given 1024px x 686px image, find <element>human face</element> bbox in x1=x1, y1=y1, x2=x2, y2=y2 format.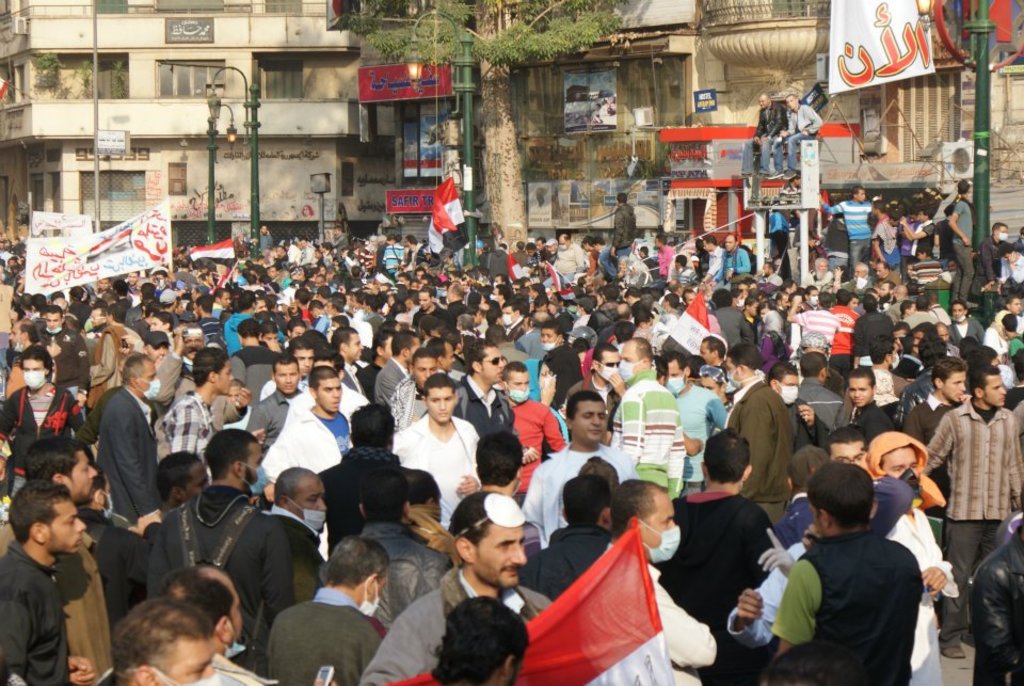
x1=702, y1=340, x2=715, y2=362.
